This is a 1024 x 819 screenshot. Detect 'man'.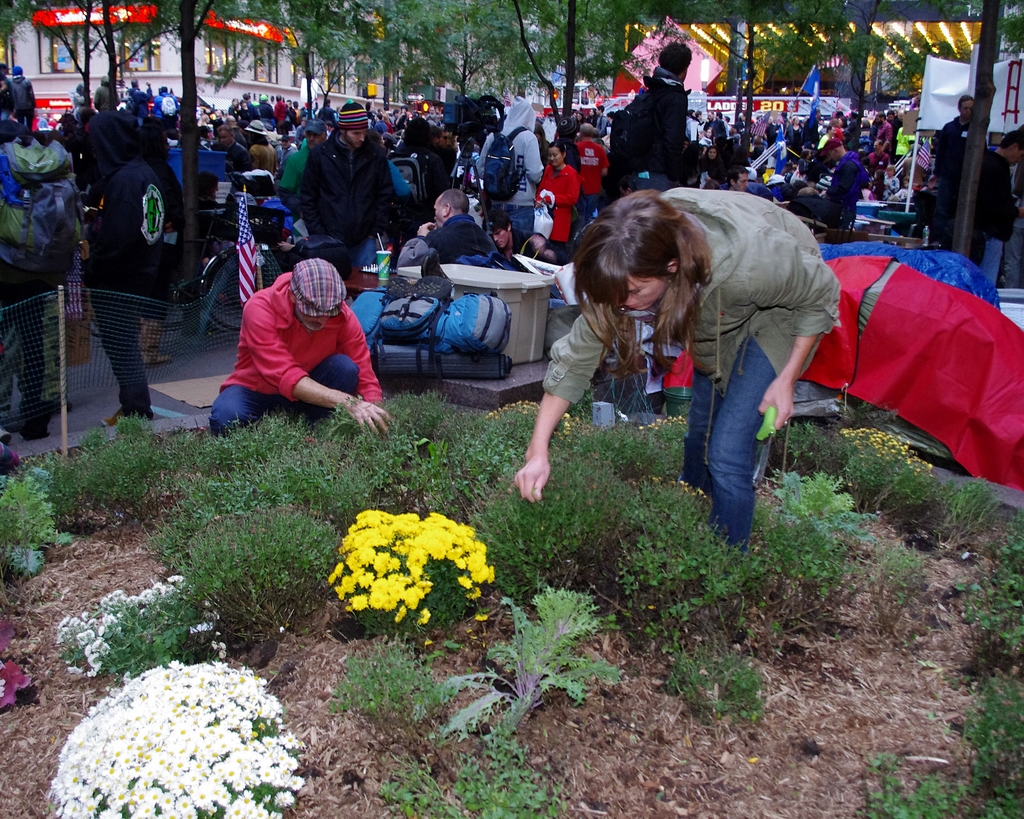
<box>976,131,1023,286</box>.
